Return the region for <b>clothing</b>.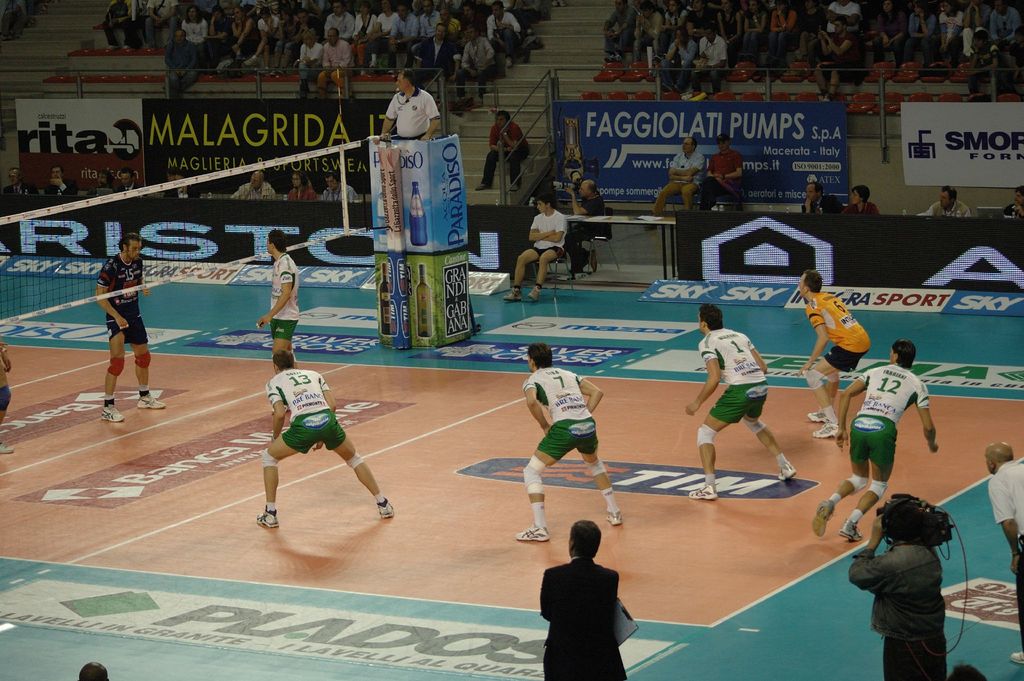
BBox(0, 353, 15, 414).
